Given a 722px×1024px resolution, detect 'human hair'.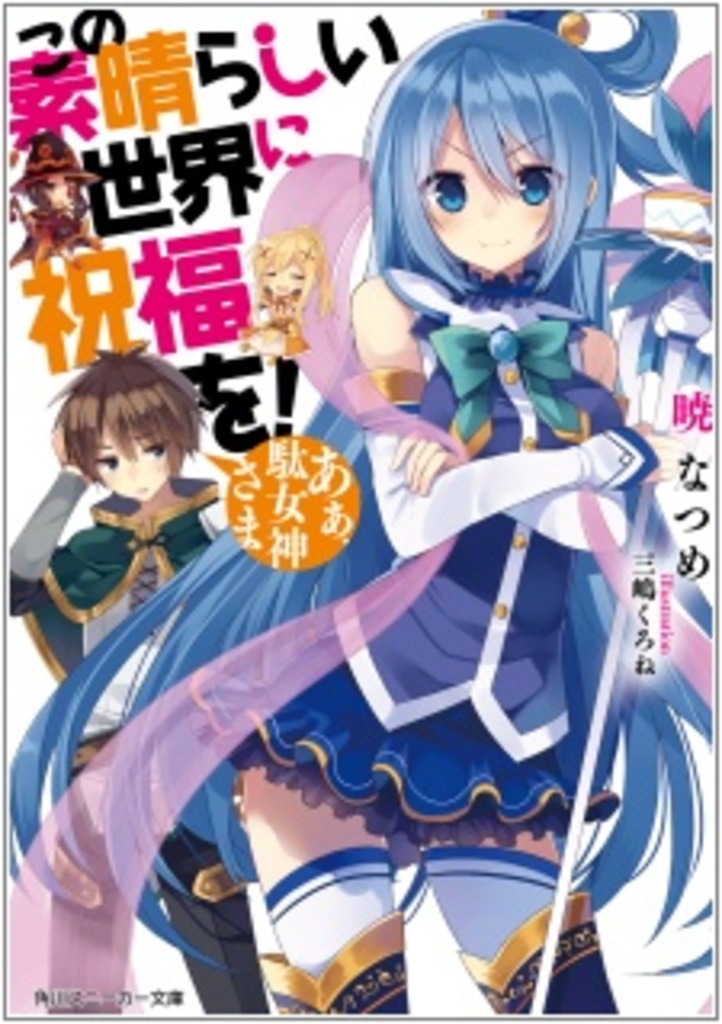
(29, 180, 90, 212).
